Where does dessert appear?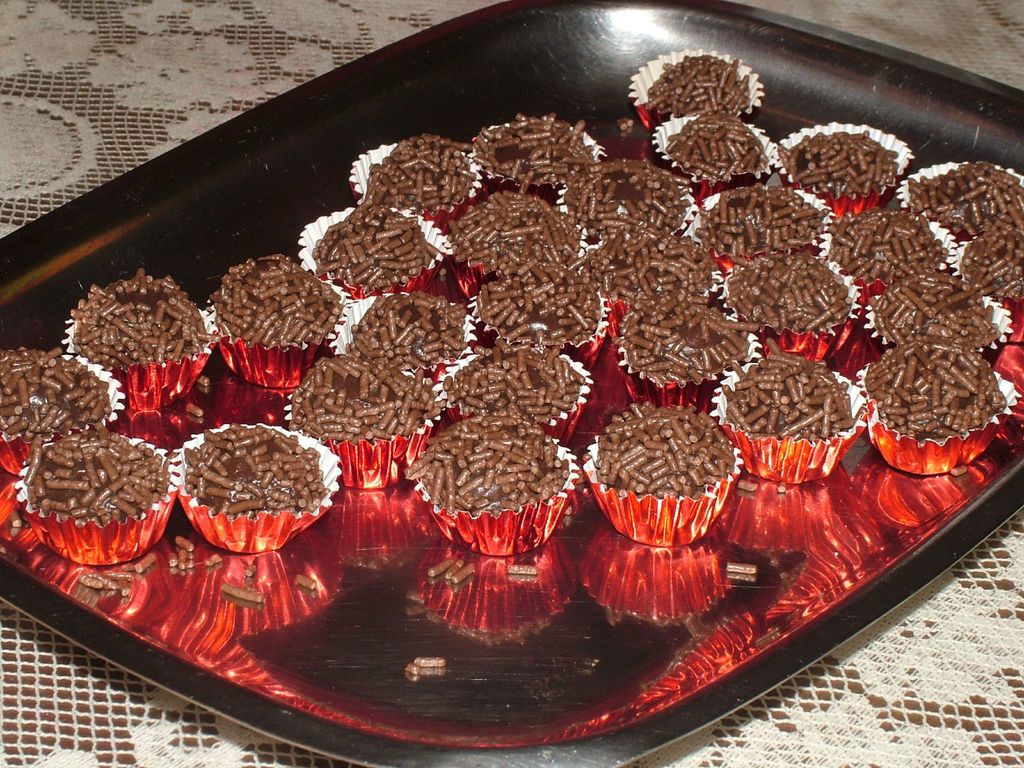
Appears at x1=169, y1=429, x2=328, y2=551.
